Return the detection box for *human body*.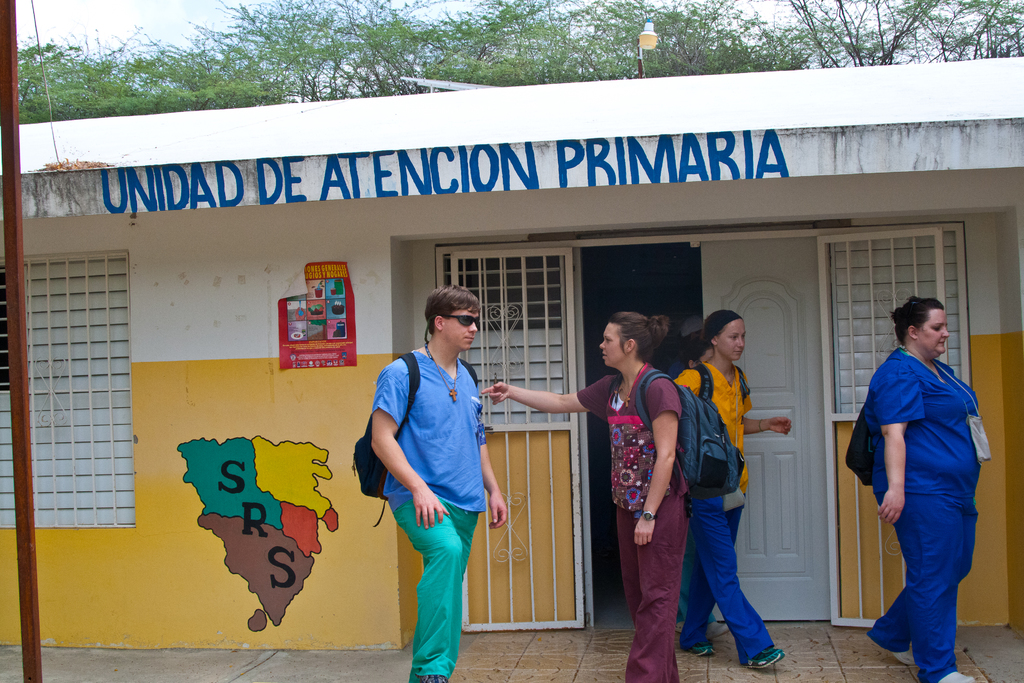
[675,350,796,671].
